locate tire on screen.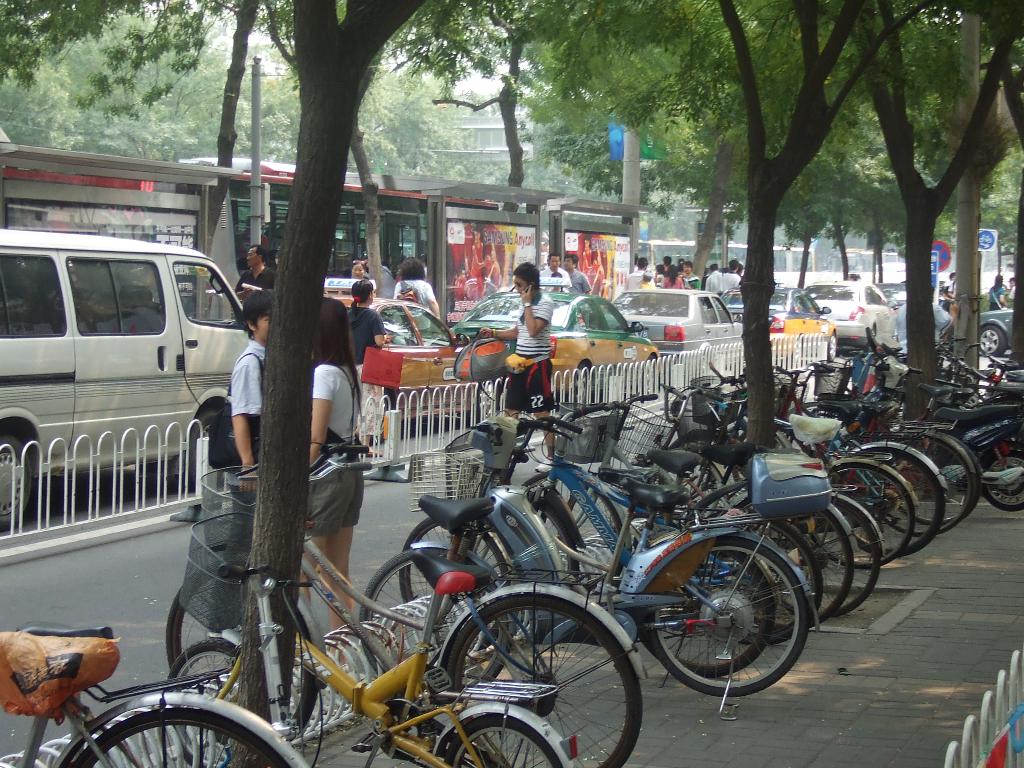
On screen at select_region(867, 328, 880, 347).
